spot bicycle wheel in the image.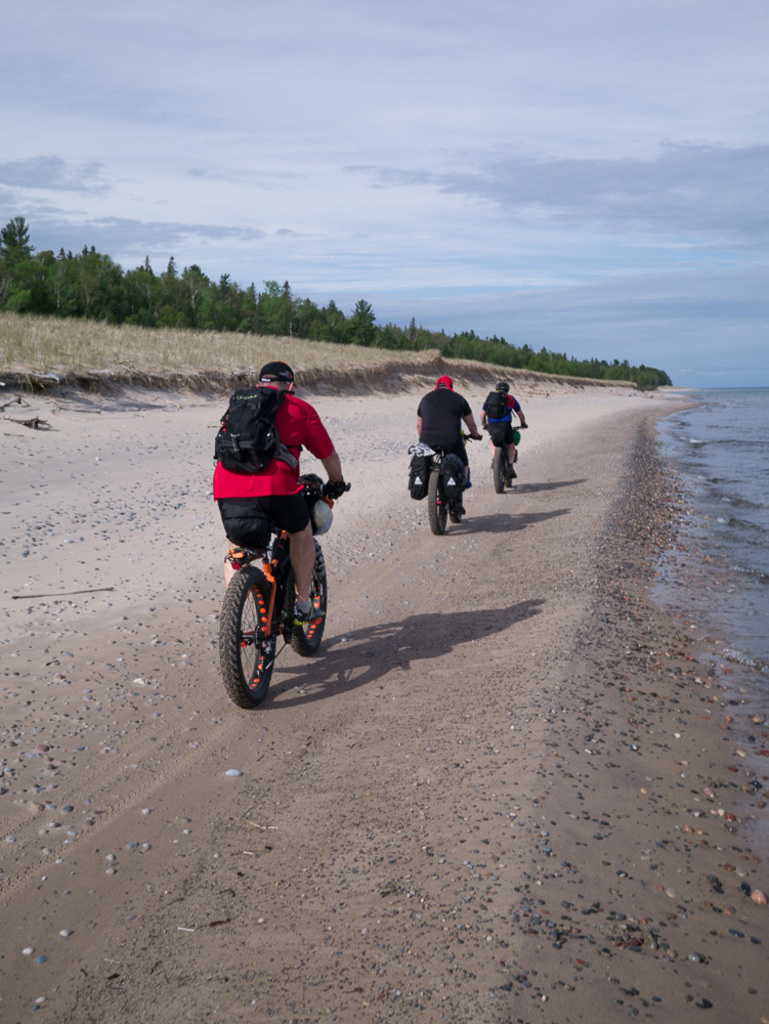
bicycle wheel found at l=423, t=468, r=452, b=537.
